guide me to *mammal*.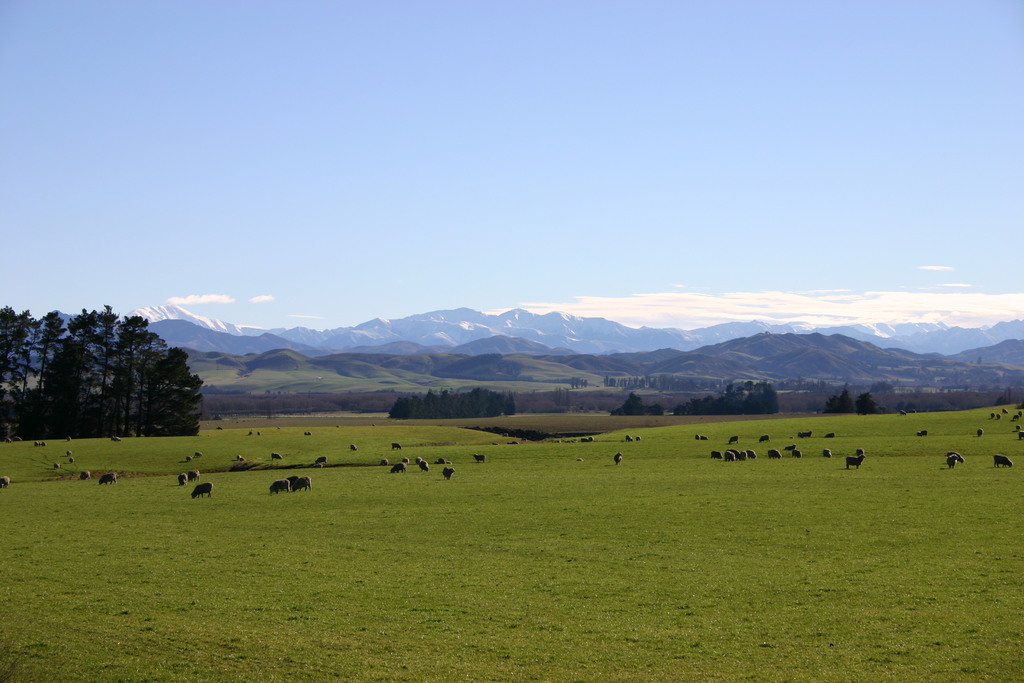
Guidance: <bbox>821, 448, 830, 457</bbox>.
